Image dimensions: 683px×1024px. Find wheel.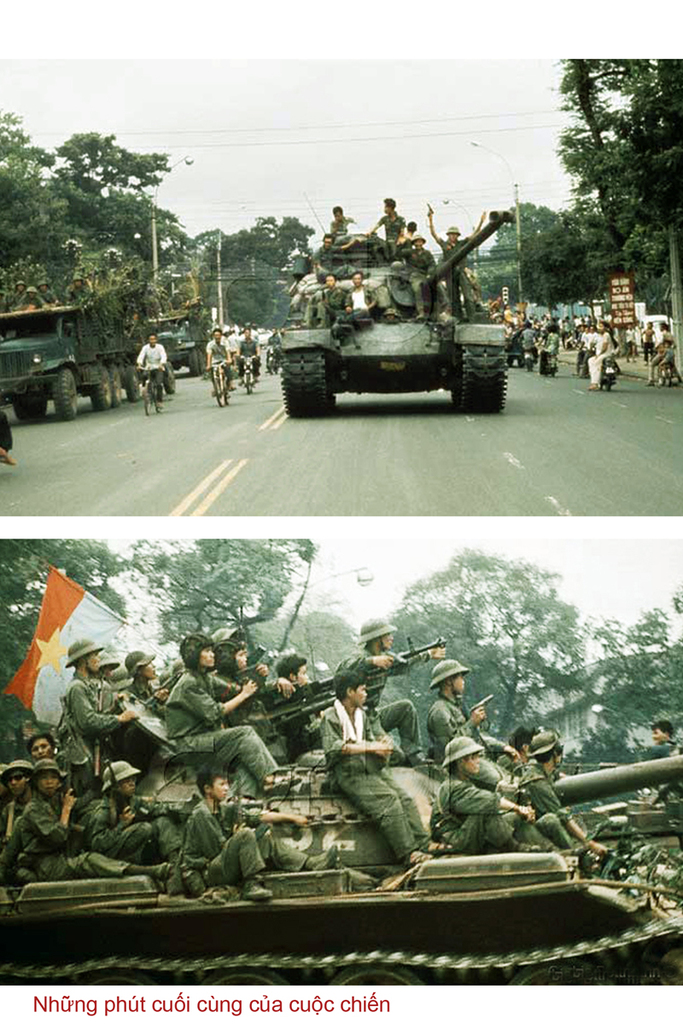
{"x1": 89, "y1": 364, "x2": 110, "y2": 411}.
